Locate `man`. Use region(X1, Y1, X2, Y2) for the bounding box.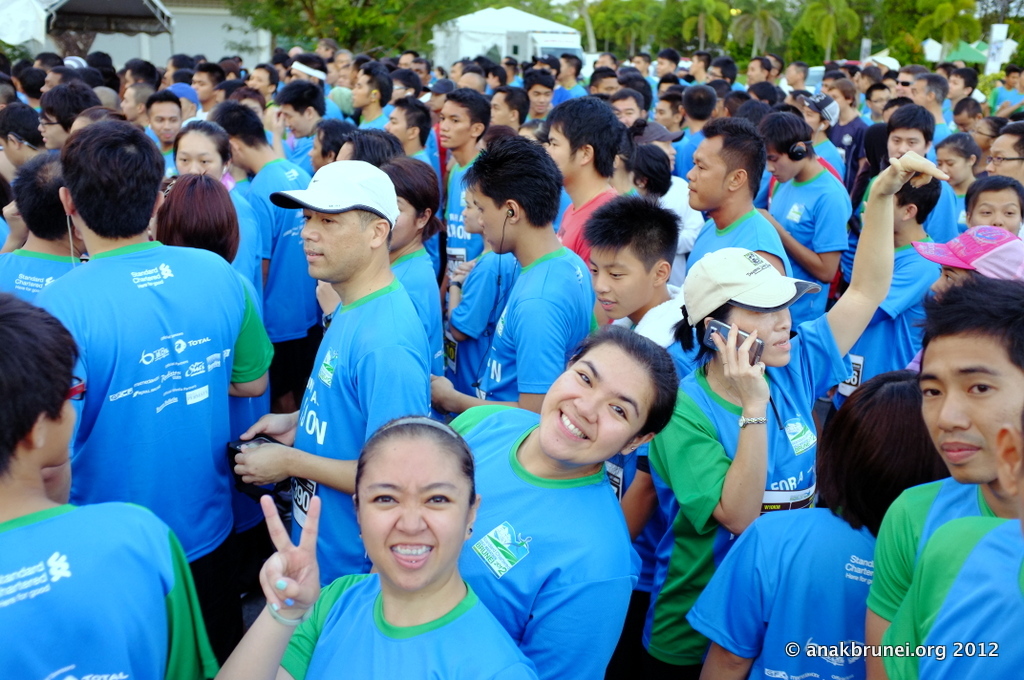
region(276, 180, 464, 652).
